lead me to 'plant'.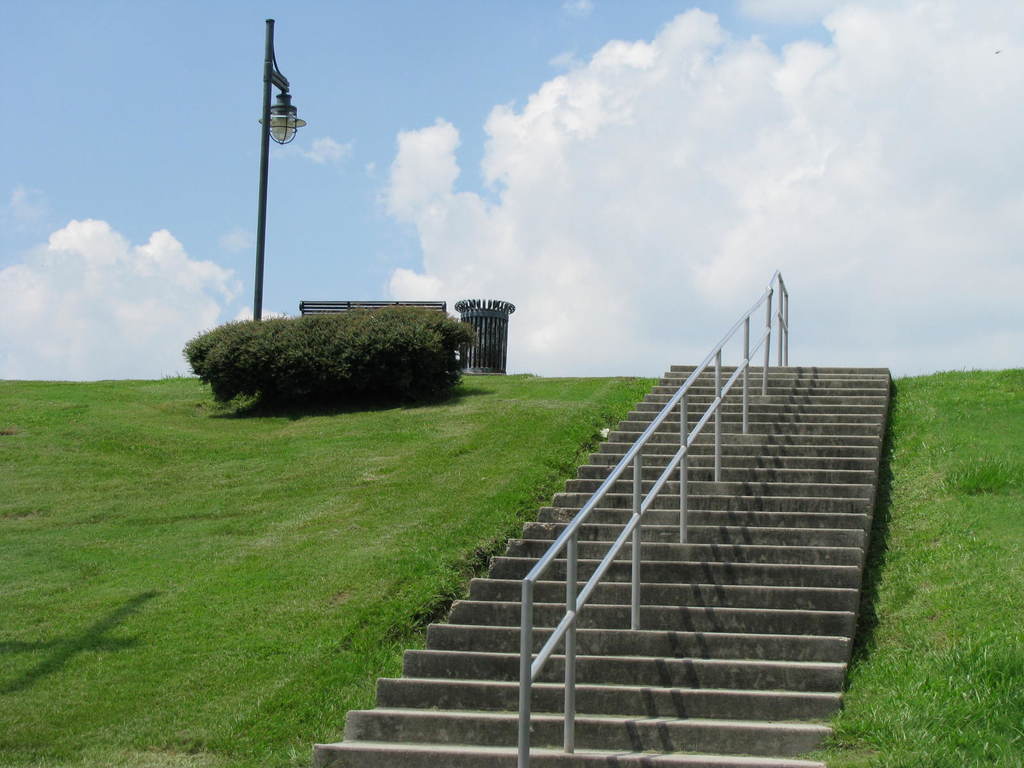
Lead to [805,364,1023,767].
